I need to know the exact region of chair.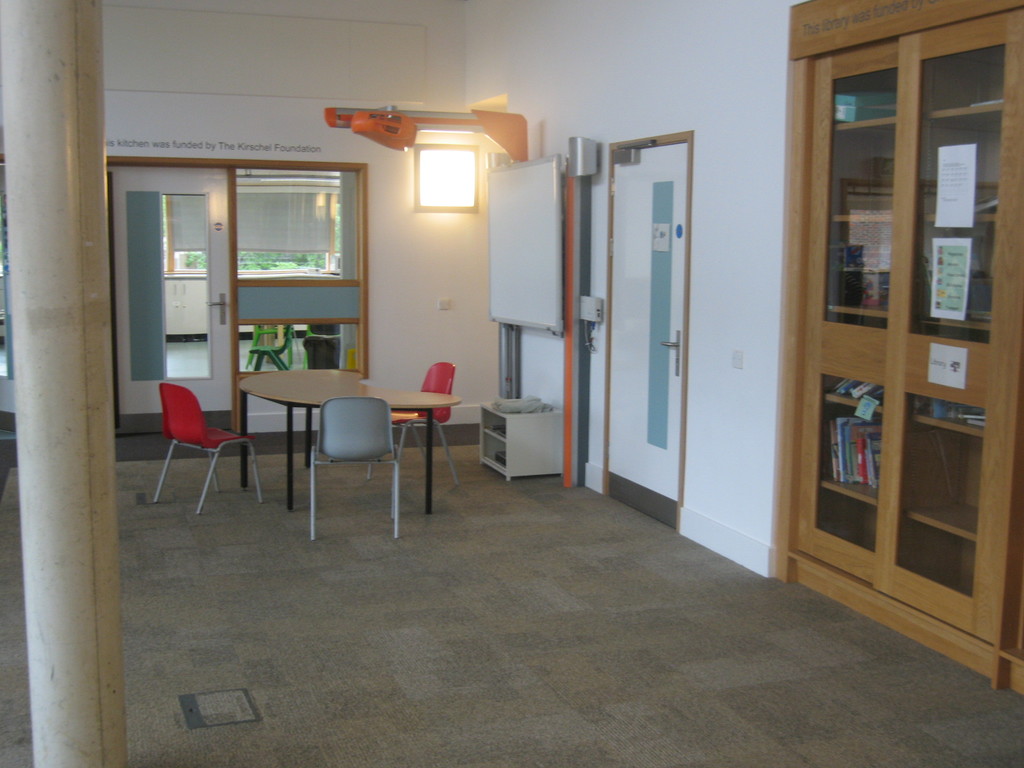
Region: x1=147, y1=385, x2=244, y2=510.
